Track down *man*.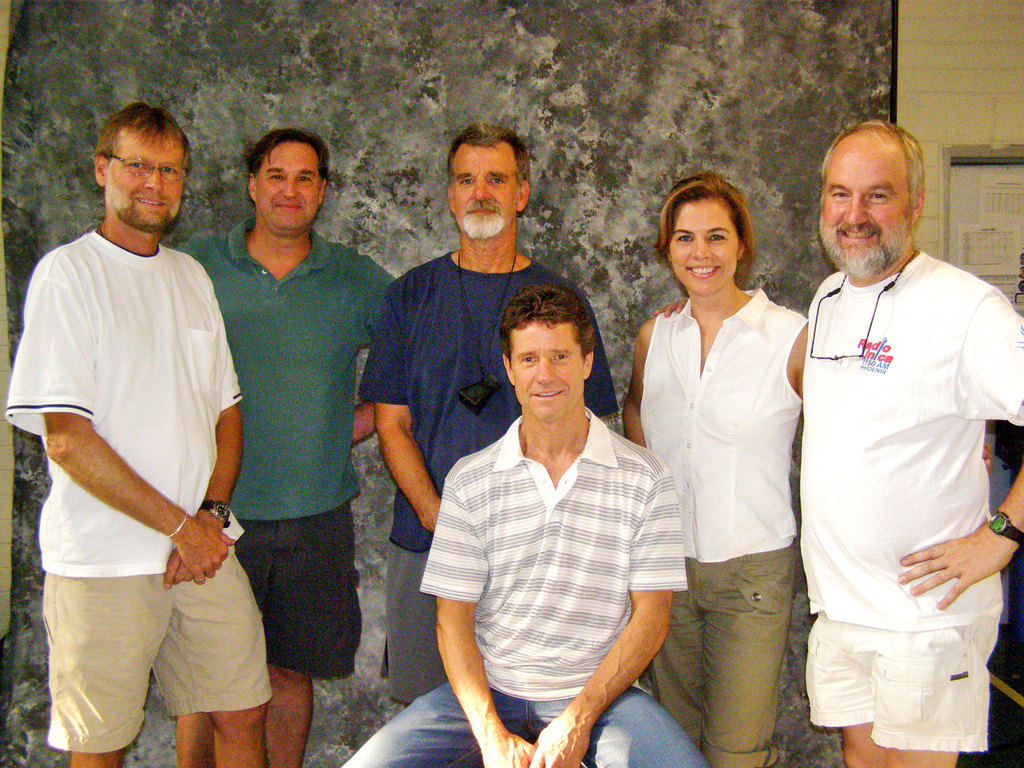
Tracked to box(341, 282, 705, 767).
